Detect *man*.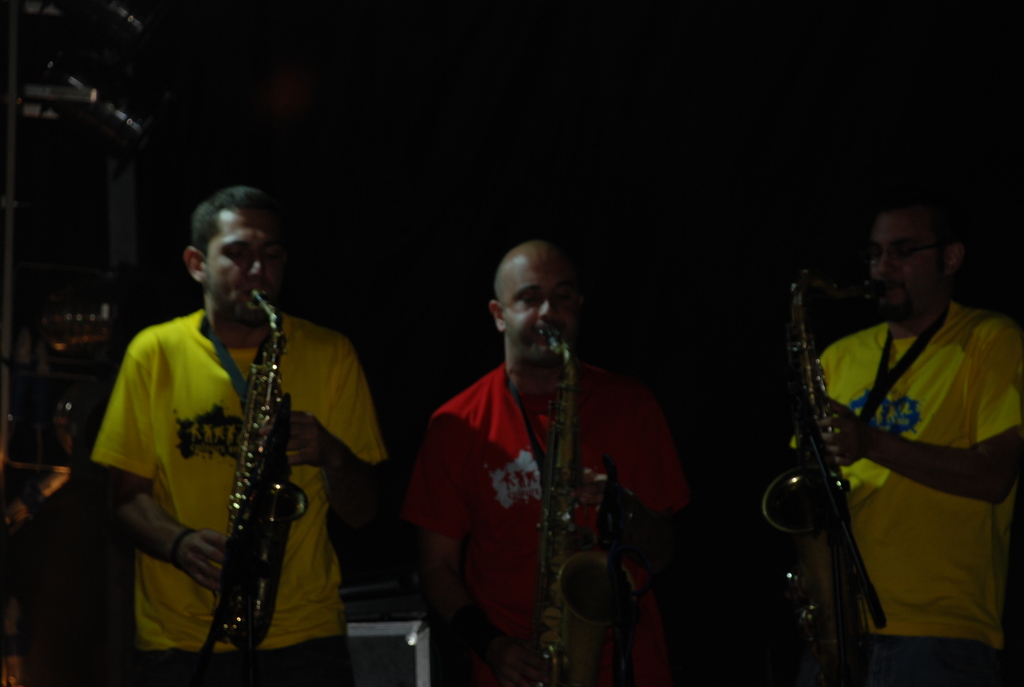
Detected at select_region(82, 178, 399, 679).
